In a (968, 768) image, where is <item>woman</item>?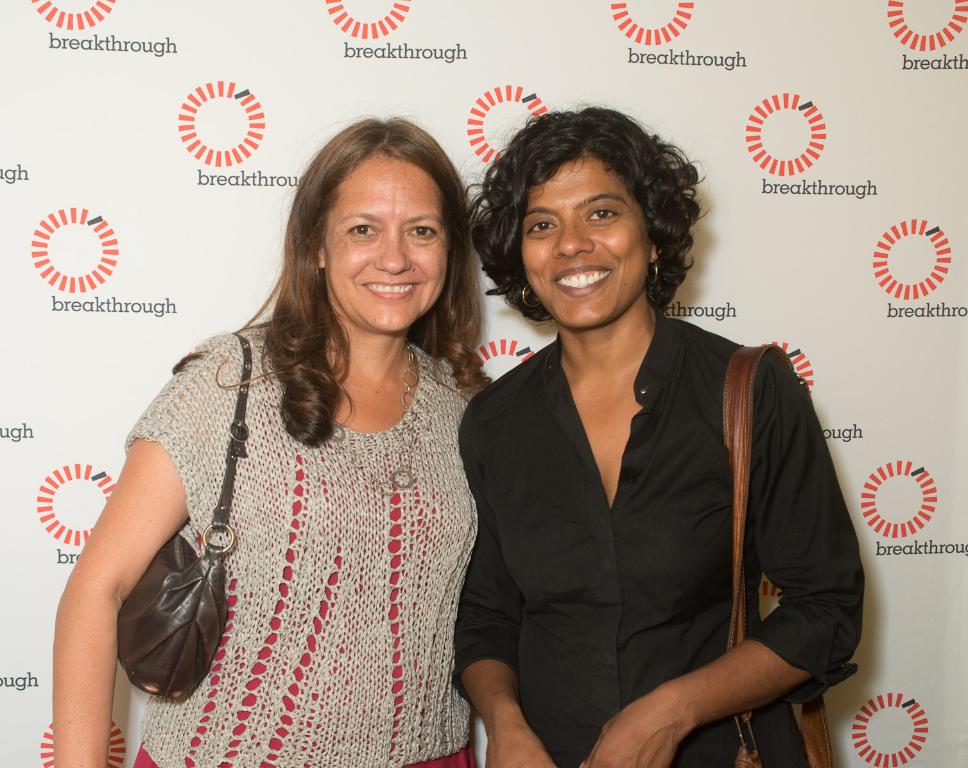
(452, 114, 867, 767).
